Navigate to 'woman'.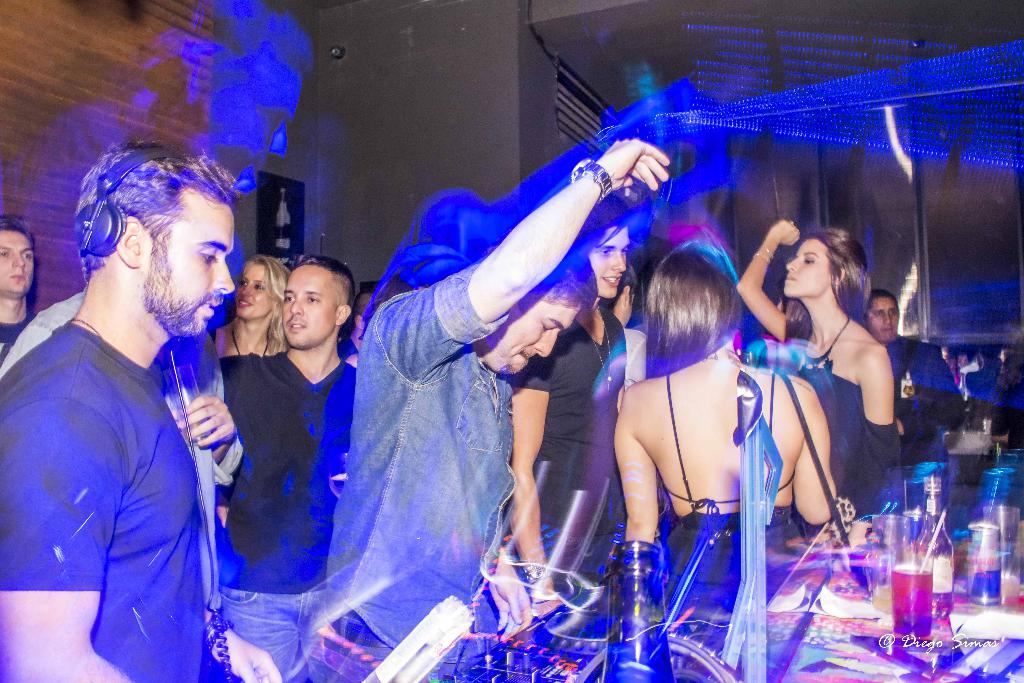
Navigation target: (203, 254, 294, 366).
